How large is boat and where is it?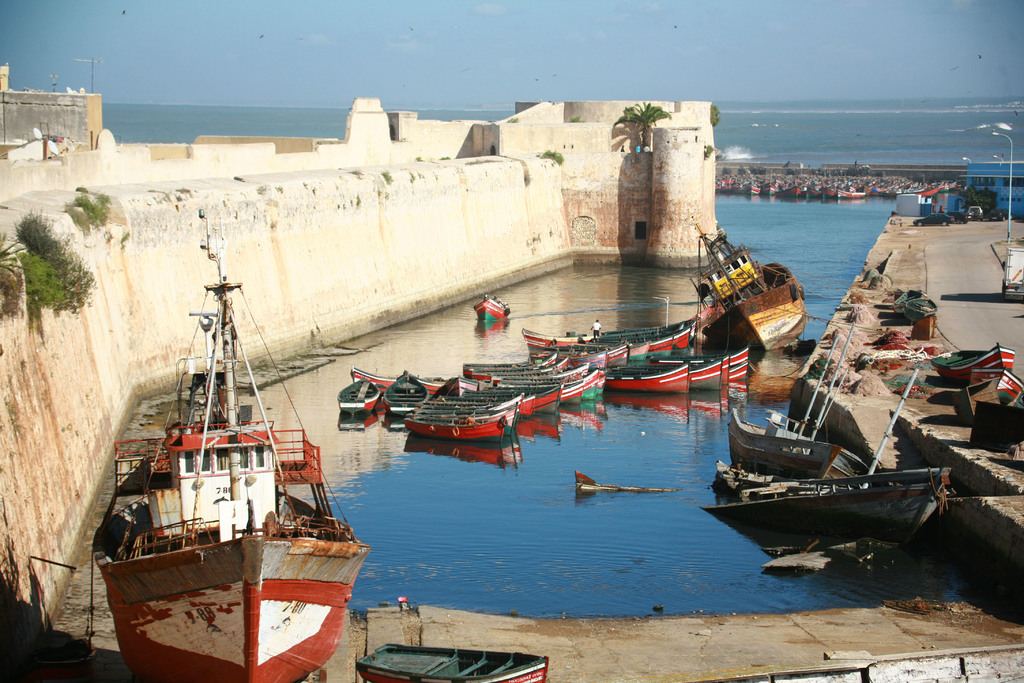
Bounding box: region(714, 455, 778, 490).
